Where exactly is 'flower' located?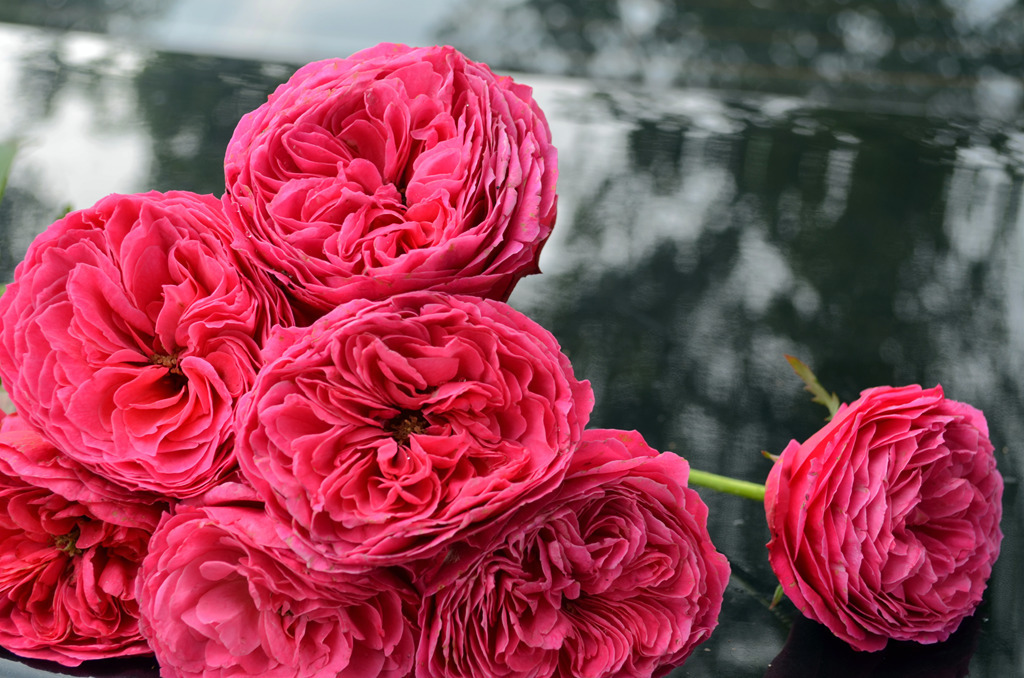
Its bounding box is (767, 385, 1023, 665).
